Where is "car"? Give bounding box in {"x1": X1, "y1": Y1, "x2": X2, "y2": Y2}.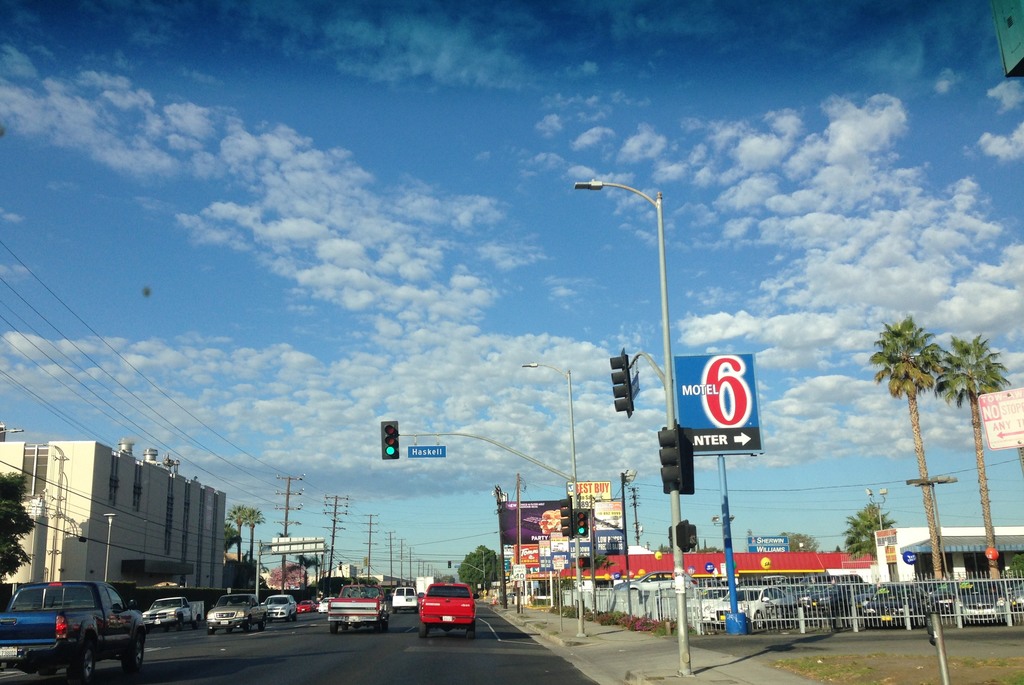
{"x1": 262, "y1": 589, "x2": 292, "y2": 622}.
